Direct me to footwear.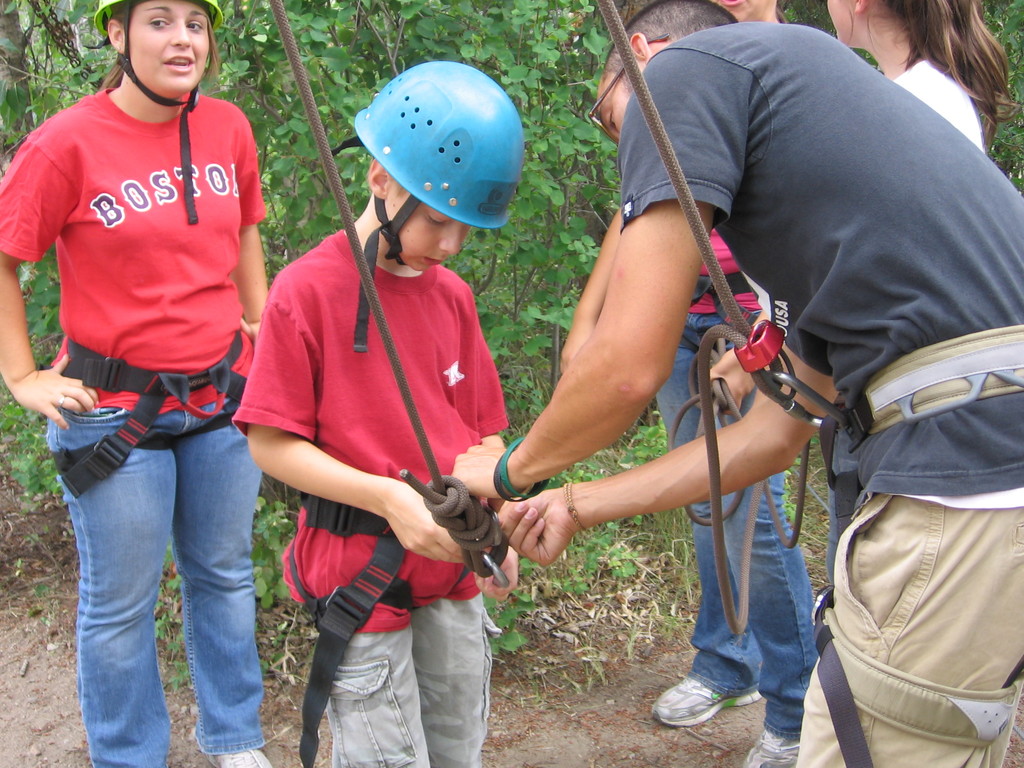
Direction: (left=743, top=732, right=808, bottom=767).
